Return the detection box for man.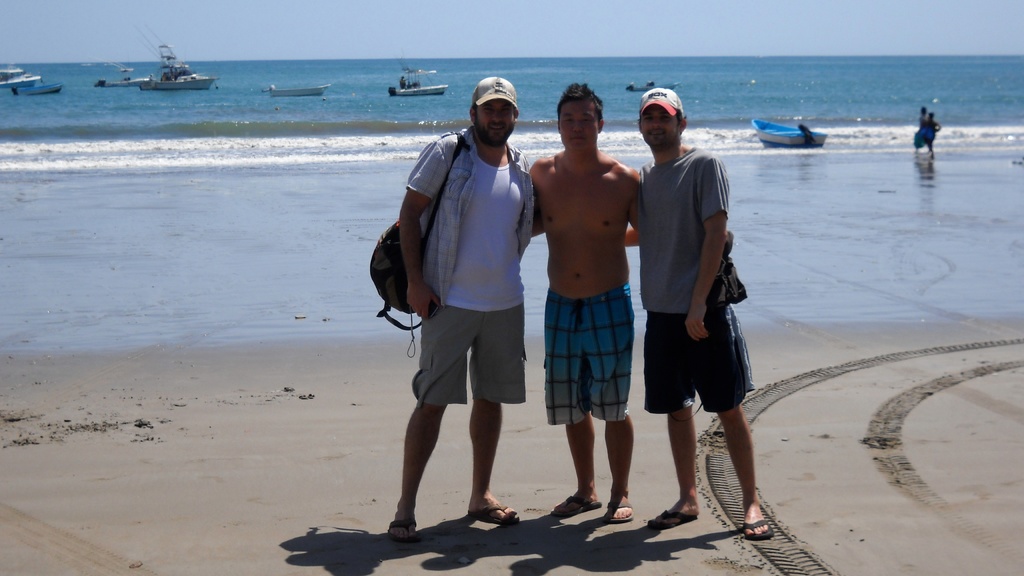
[x1=636, y1=83, x2=774, y2=550].
